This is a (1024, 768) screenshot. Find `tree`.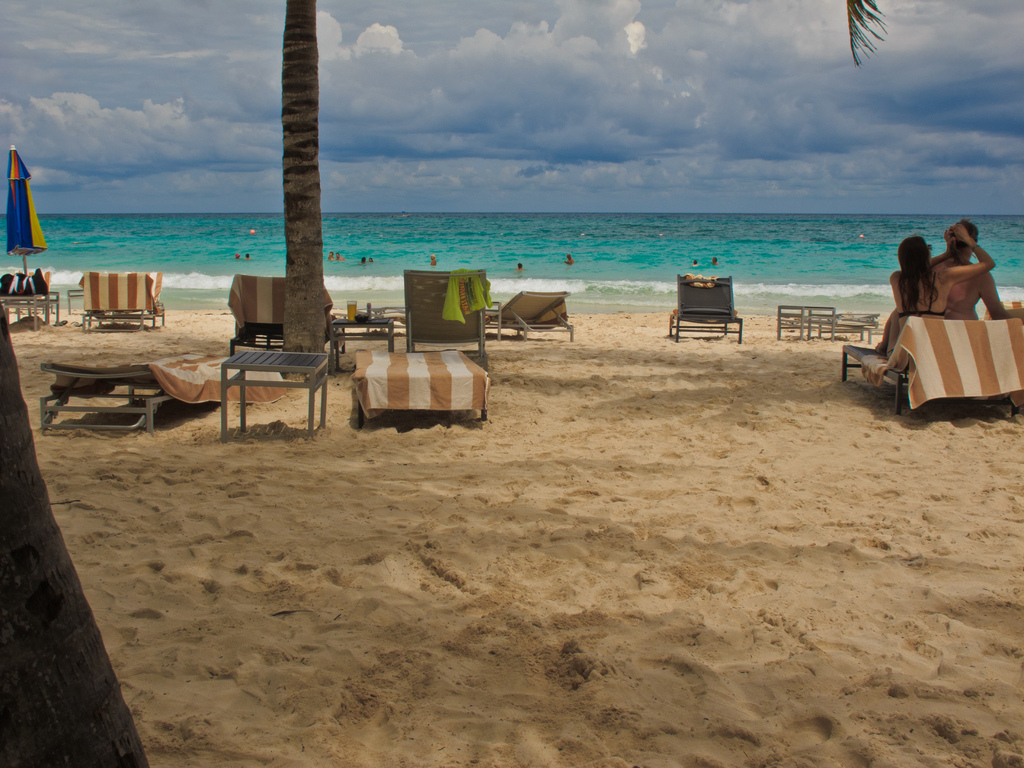
Bounding box: [left=239, top=27, right=351, bottom=337].
